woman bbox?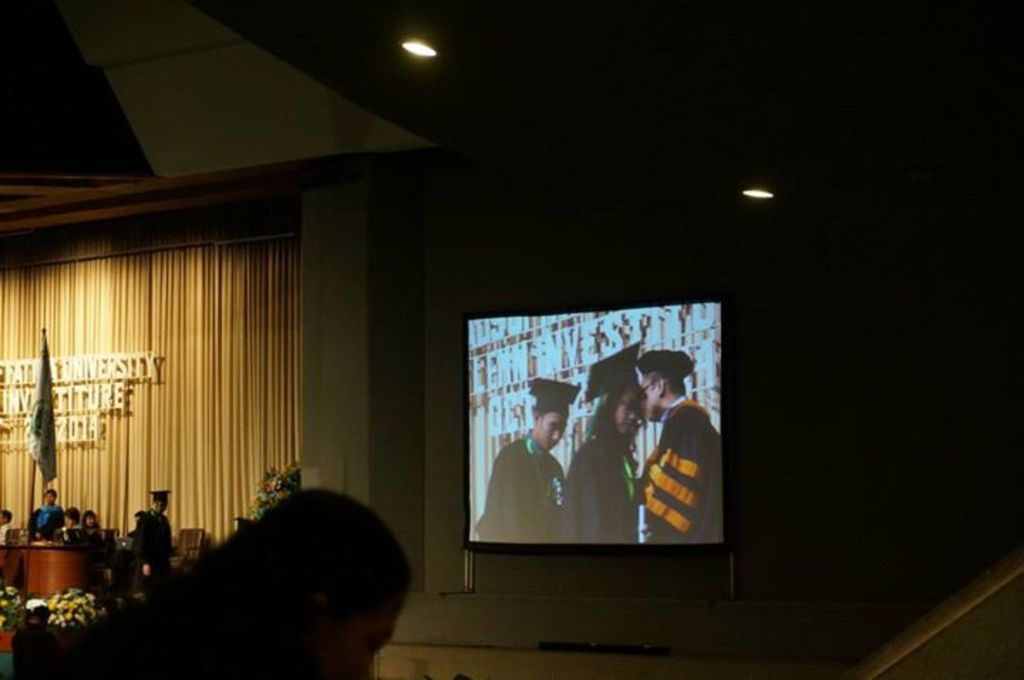
(x1=565, y1=340, x2=646, y2=546)
